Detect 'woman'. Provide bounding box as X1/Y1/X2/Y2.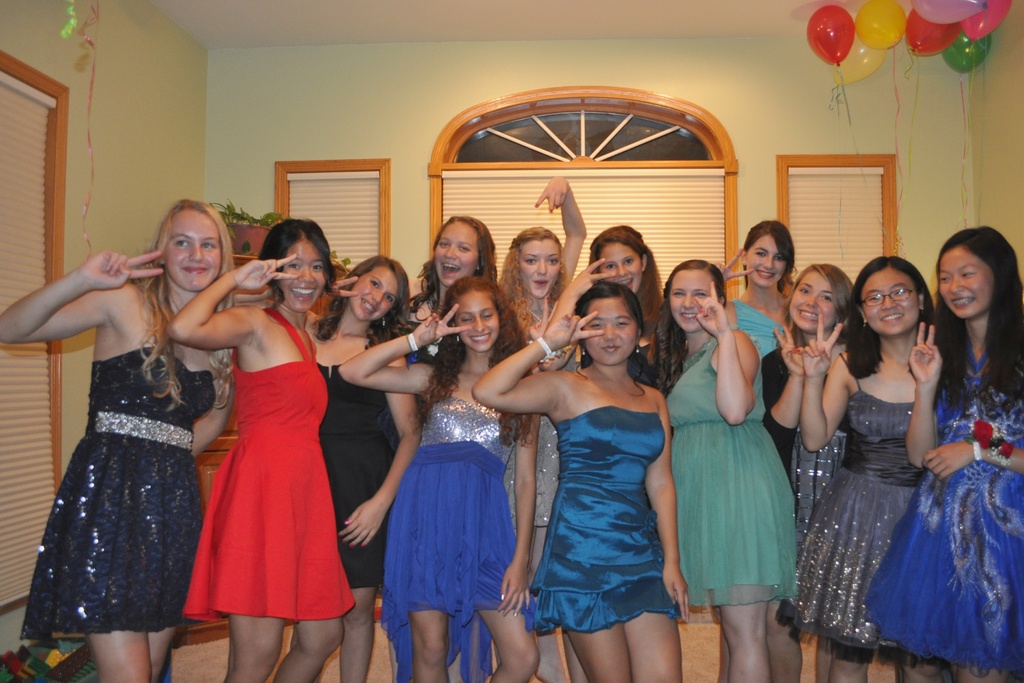
467/289/689/682.
